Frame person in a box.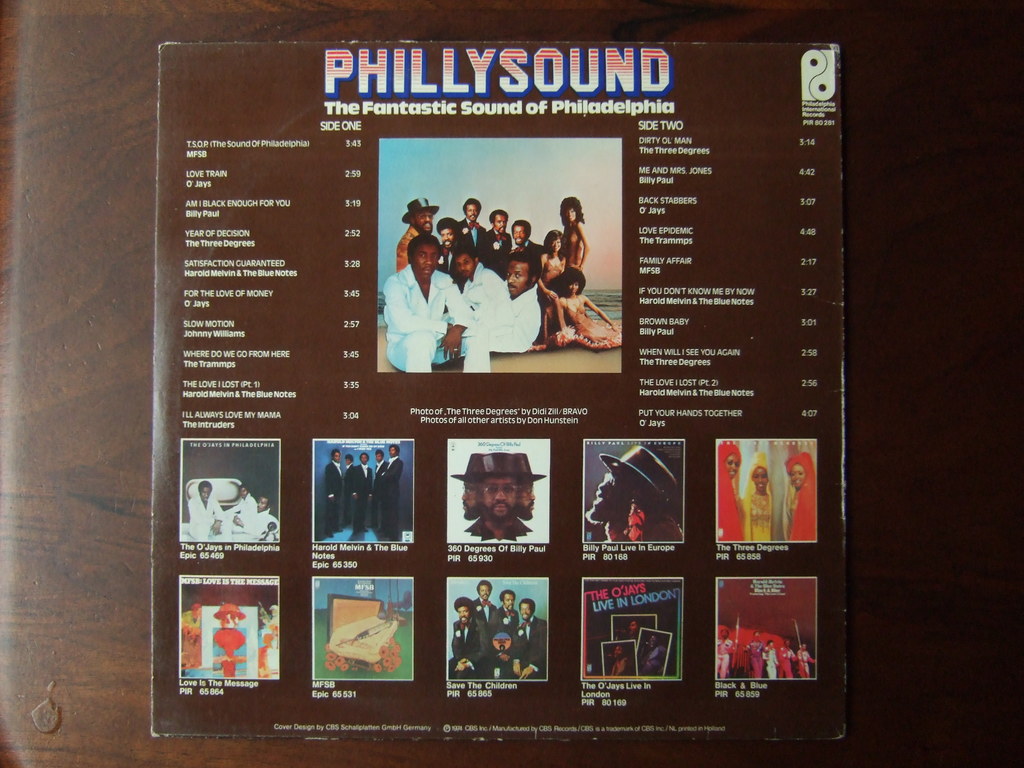
554/266/622/349.
